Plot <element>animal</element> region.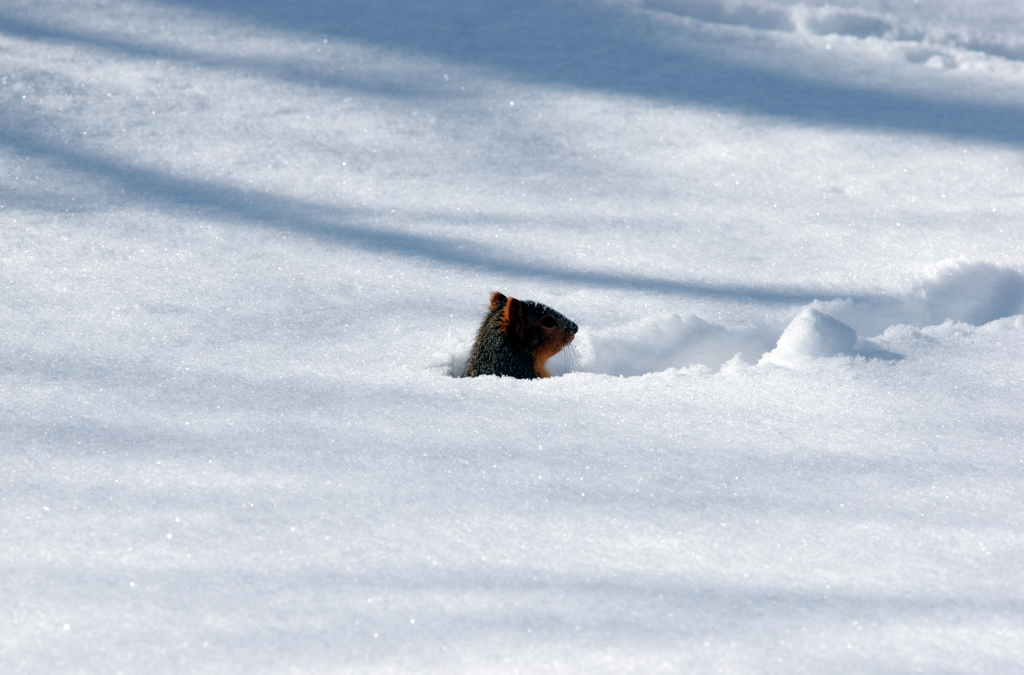
Plotted at x1=461 y1=285 x2=579 y2=377.
